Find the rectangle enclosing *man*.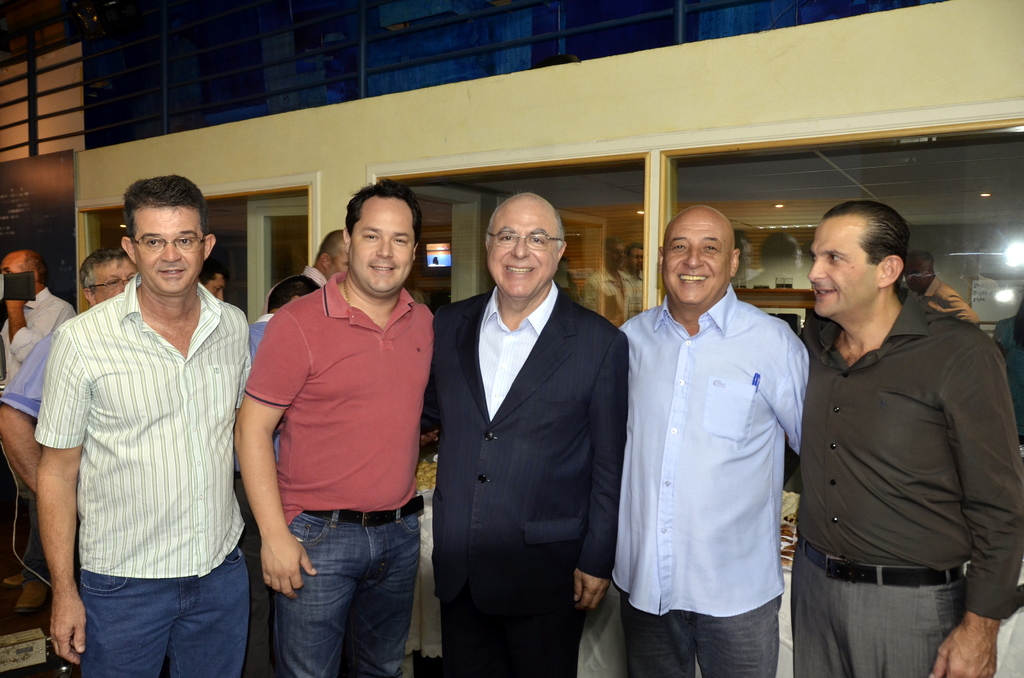
x1=202, y1=256, x2=230, y2=303.
